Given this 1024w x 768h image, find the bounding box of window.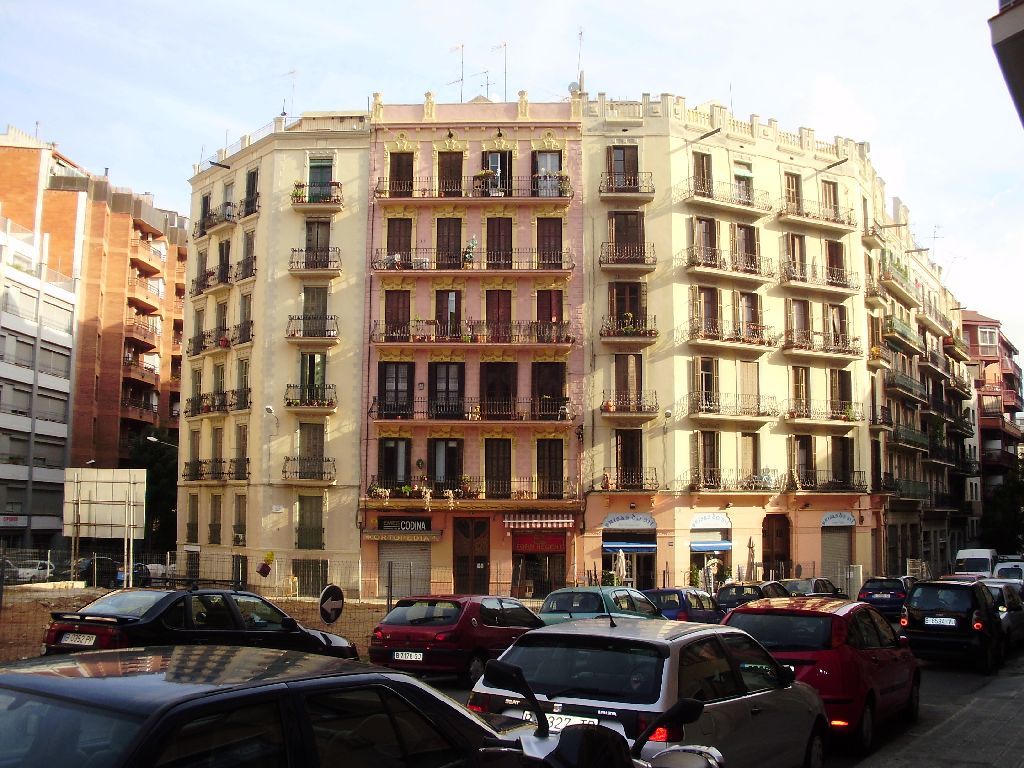
<bbox>381, 360, 412, 424</bbox>.
